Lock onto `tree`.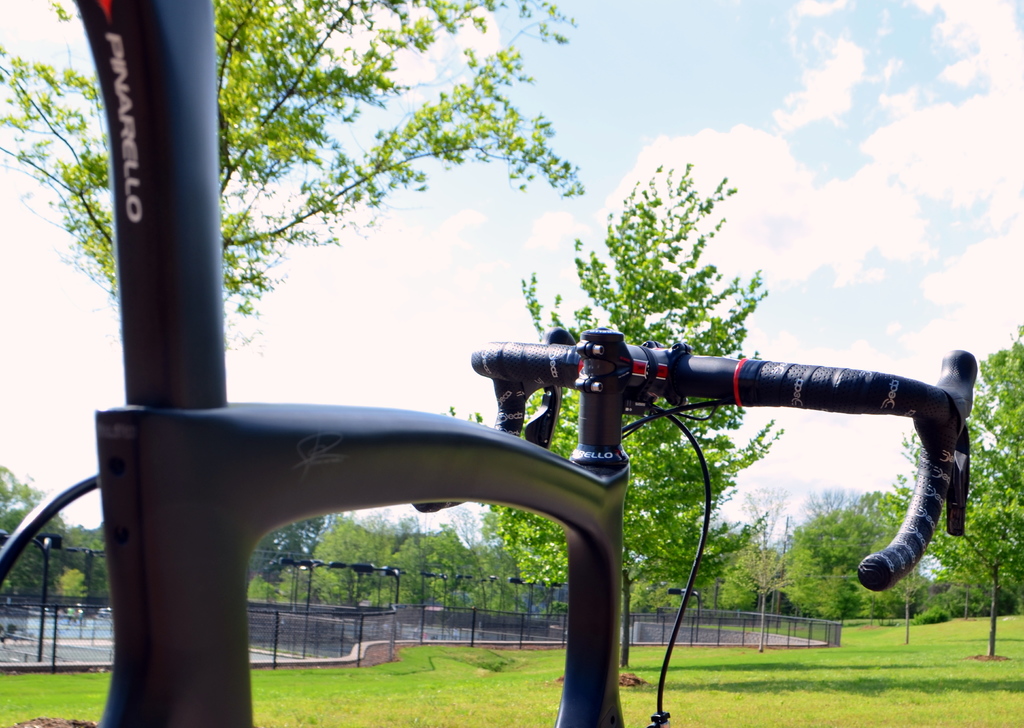
Locked: {"x1": 778, "y1": 479, "x2": 920, "y2": 626}.
